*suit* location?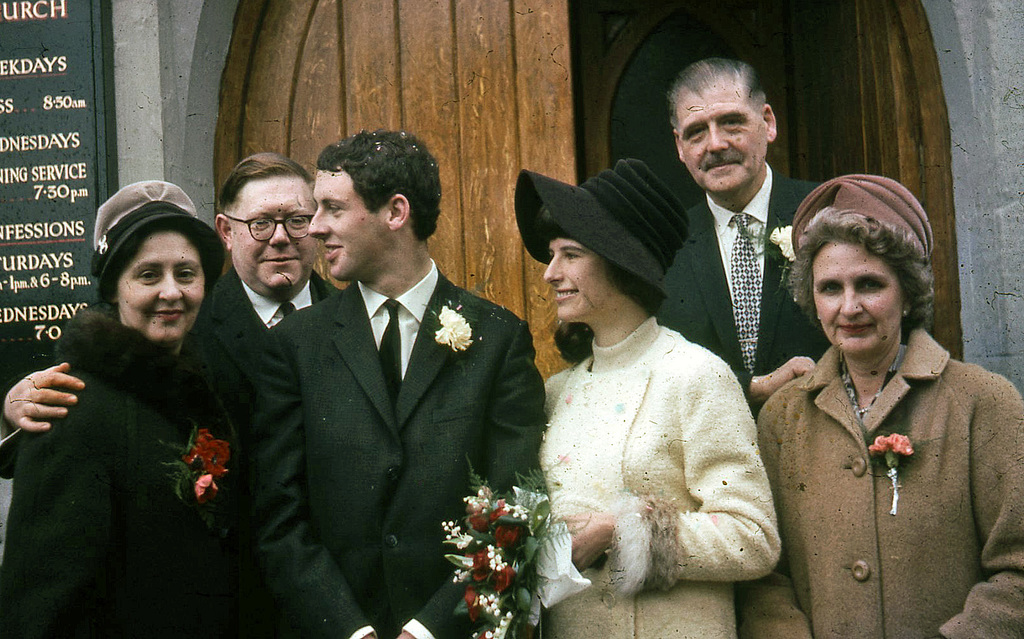
(x1=657, y1=157, x2=826, y2=431)
